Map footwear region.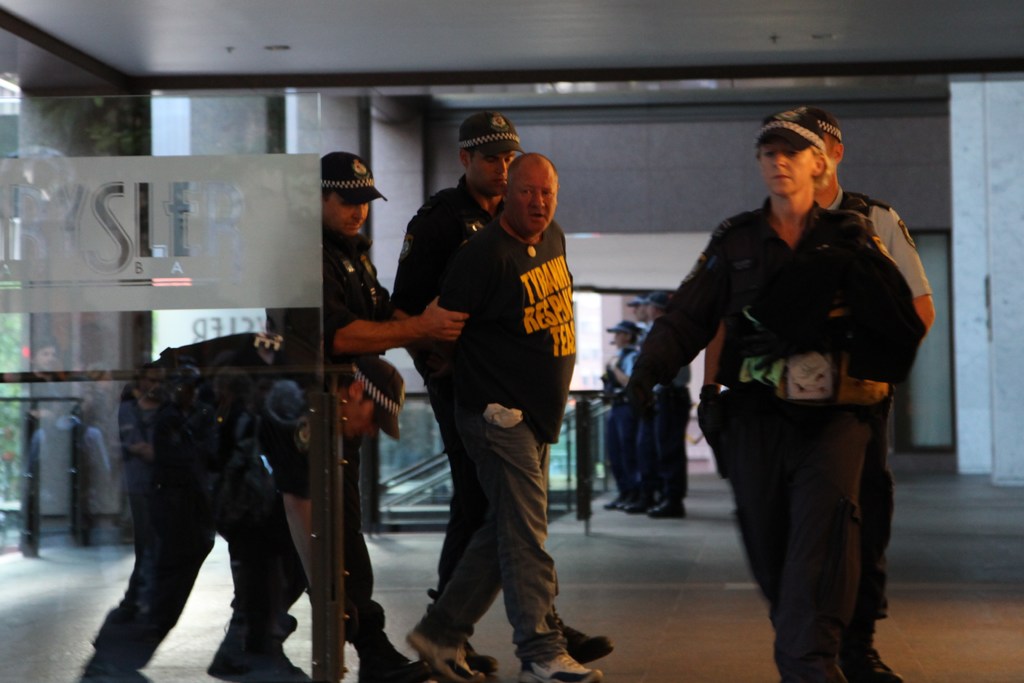
Mapped to (left=561, top=617, right=614, bottom=664).
